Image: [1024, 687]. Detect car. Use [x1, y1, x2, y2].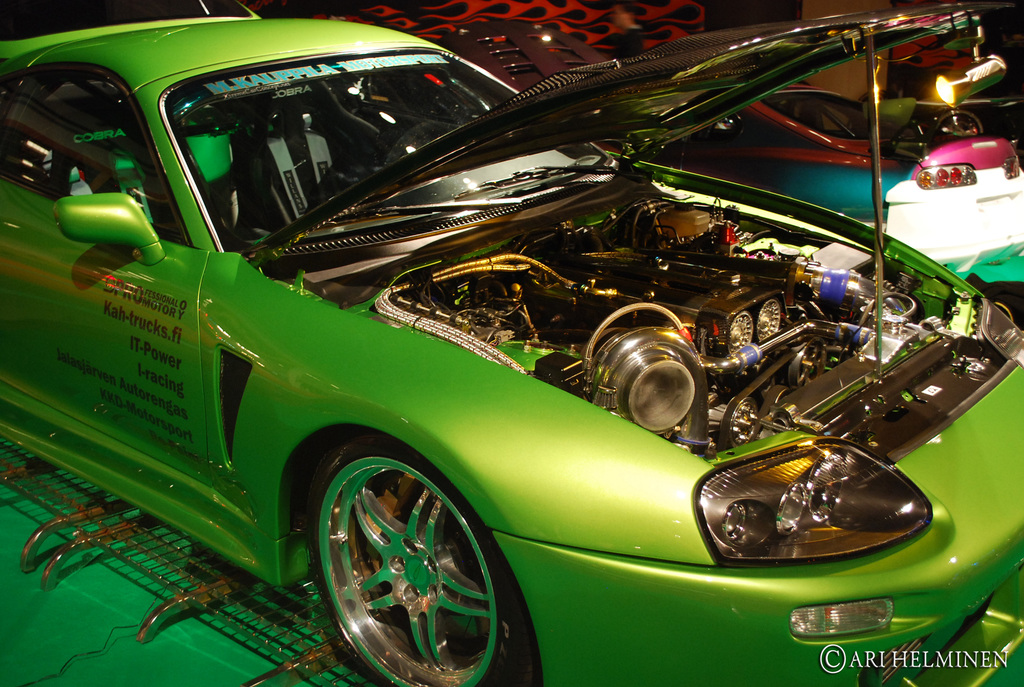
[654, 76, 1023, 288].
